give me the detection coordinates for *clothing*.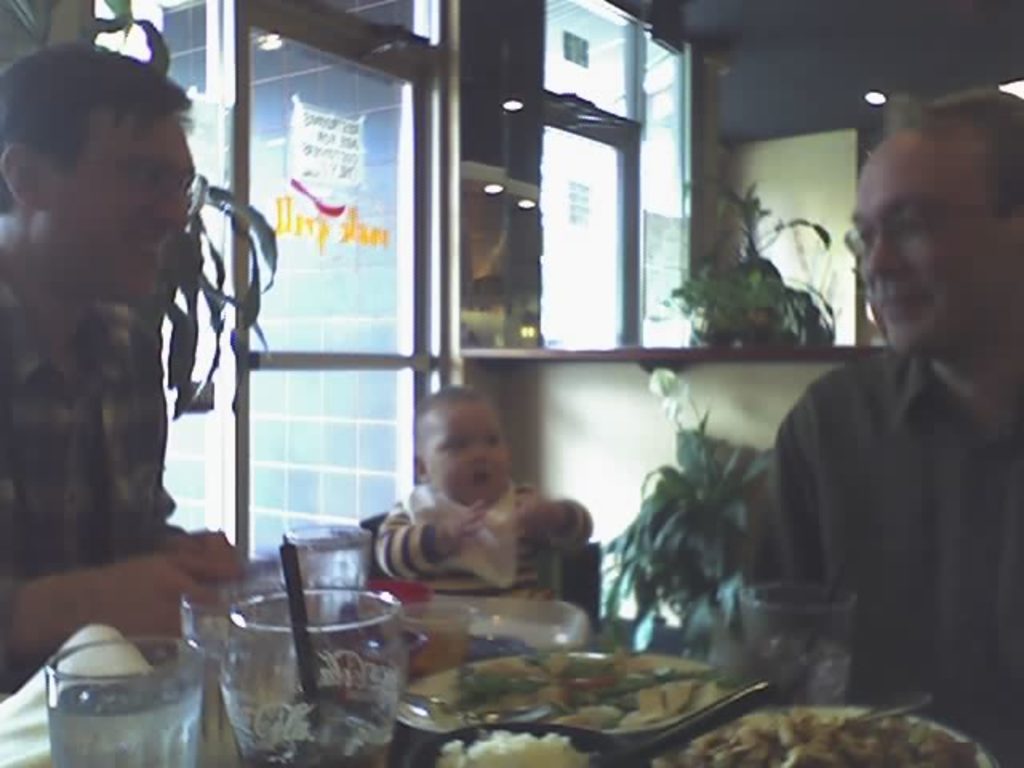
crop(0, 267, 190, 699).
